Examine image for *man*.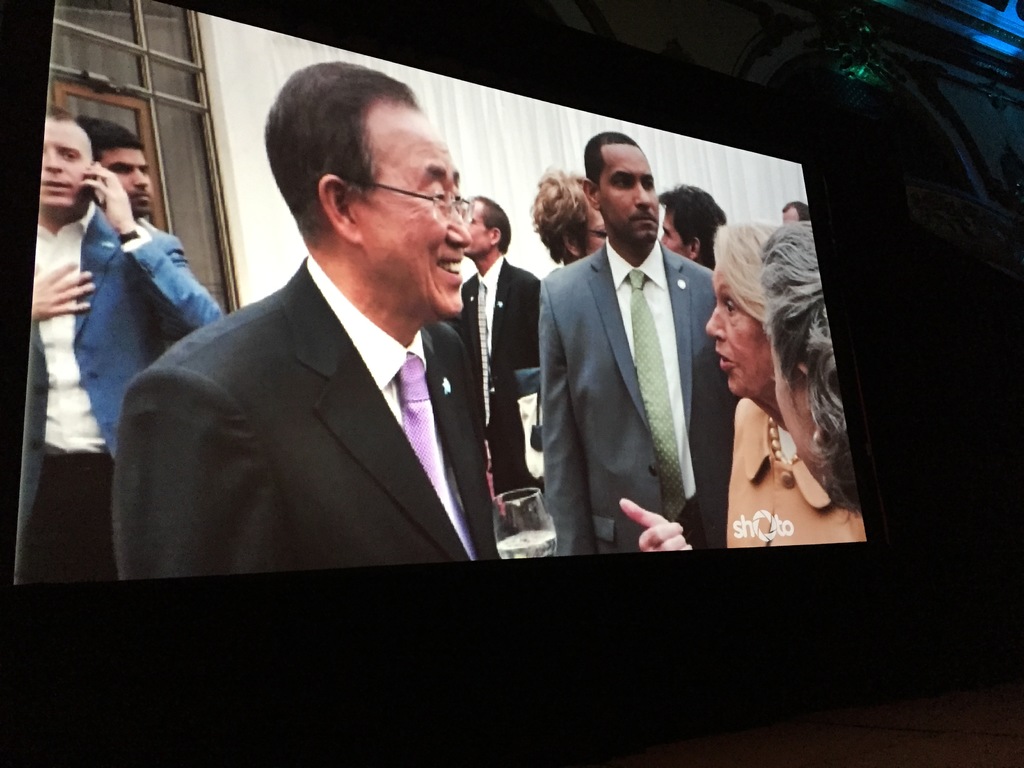
Examination result: (left=108, top=61, right=503, bottom=581).
